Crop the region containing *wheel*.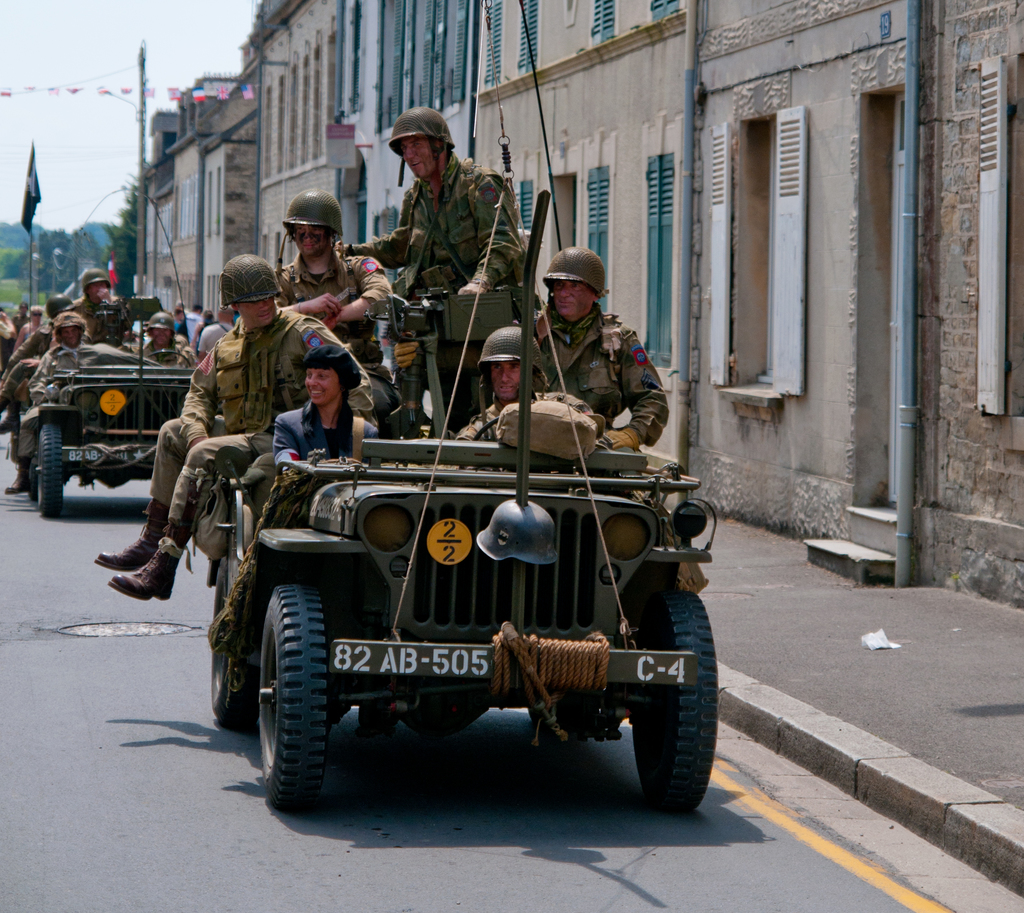
Crop region: Rect(623, 580, 731, 809).
